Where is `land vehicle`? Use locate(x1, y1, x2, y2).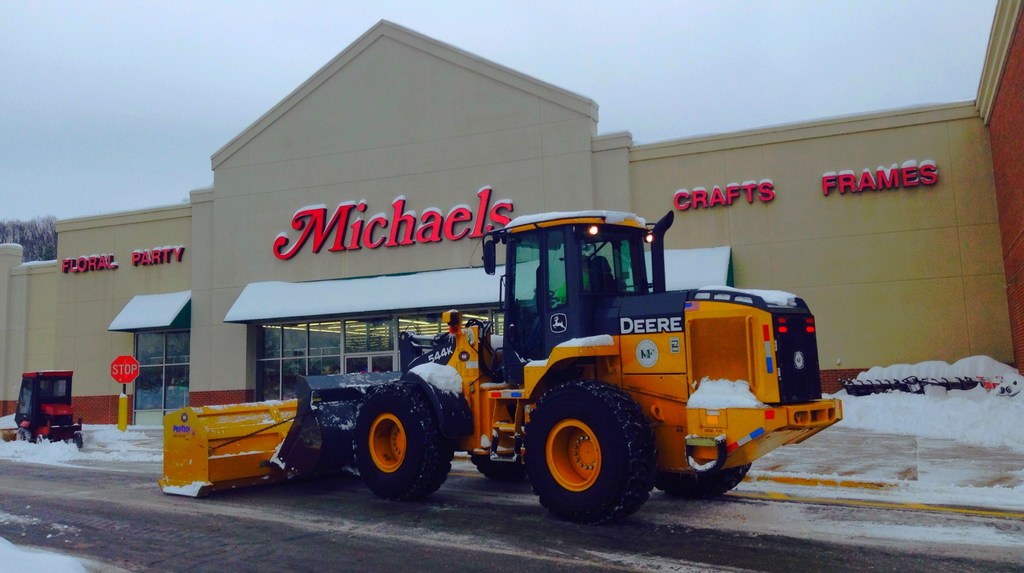
locate(159, 209, 839, 521).
